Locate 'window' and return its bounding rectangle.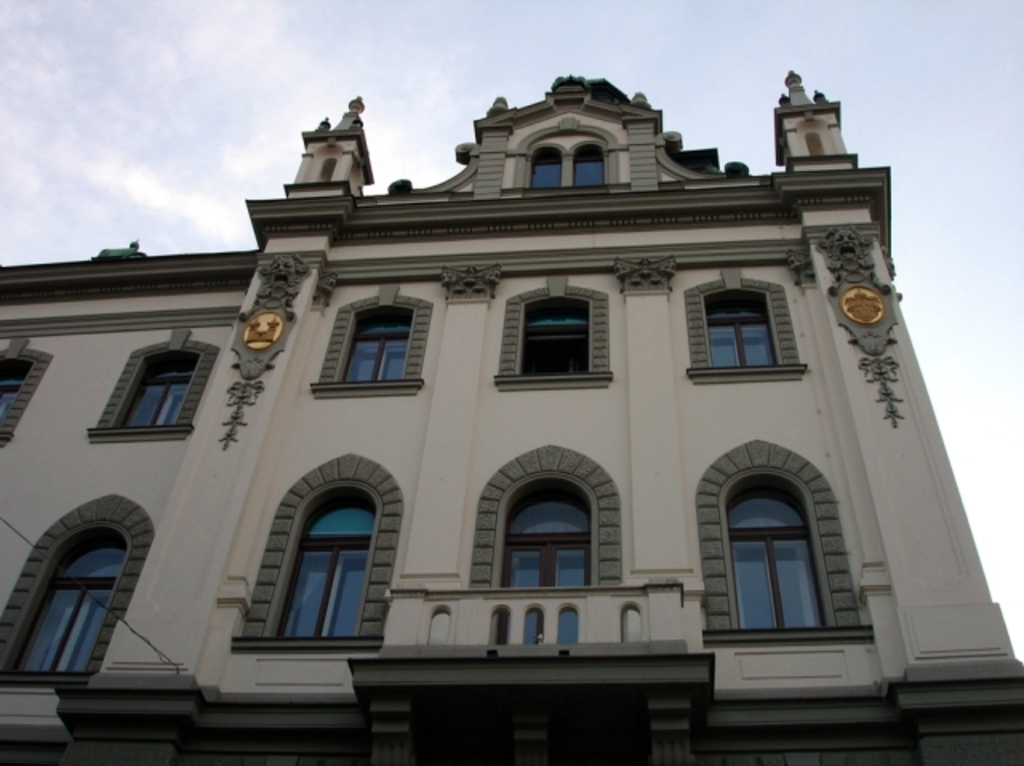
pyautogui.locateOnScreen(528, 301, 602, 385).
